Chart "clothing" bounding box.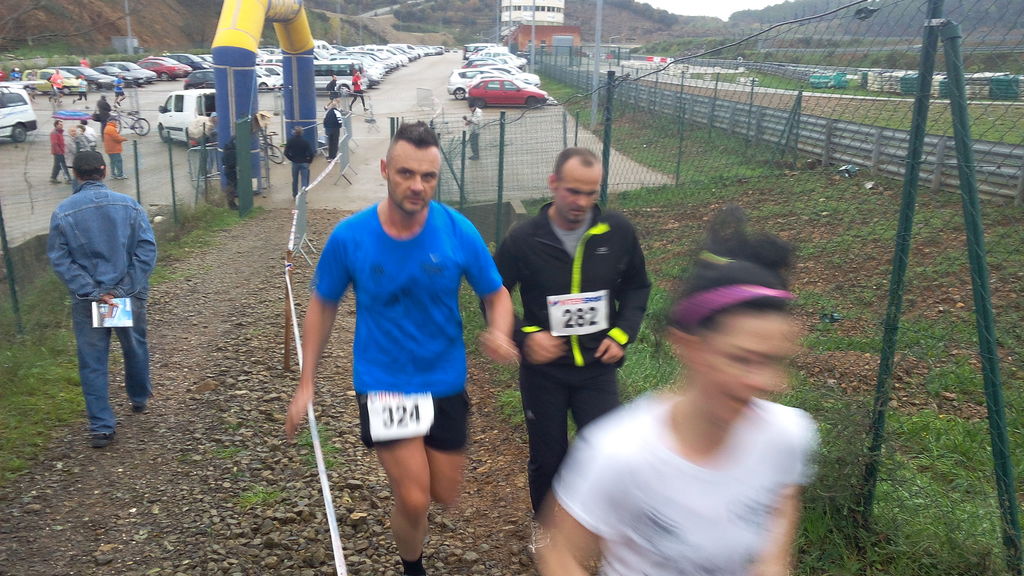
Charted: {"left": 534, "top": 378, "right": 820, "bottom": 575}.
